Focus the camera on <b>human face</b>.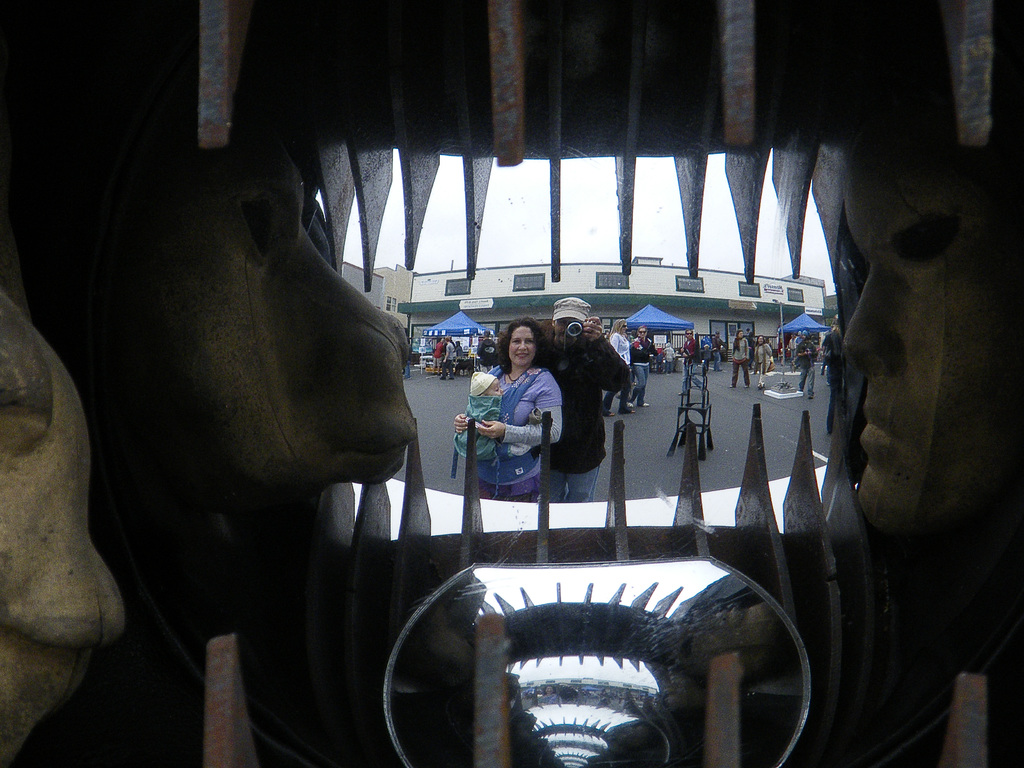
Focus region: x1=842 y1=120 x2=1017 y2=524.
